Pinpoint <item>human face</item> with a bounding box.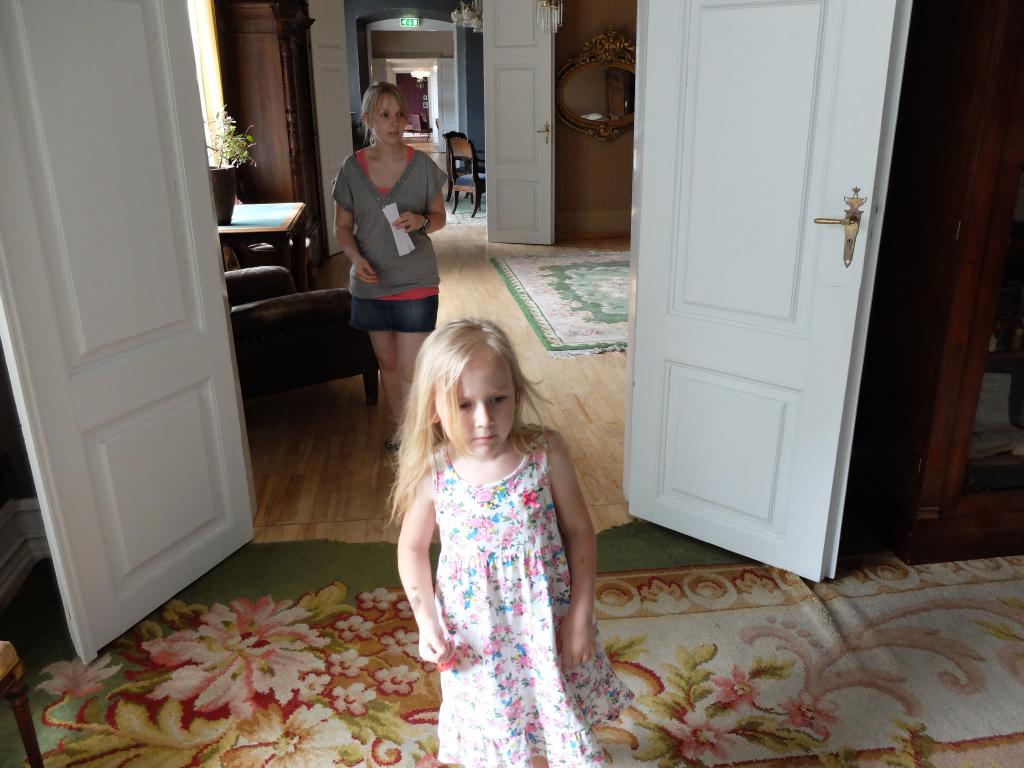
365 83 410 154.
